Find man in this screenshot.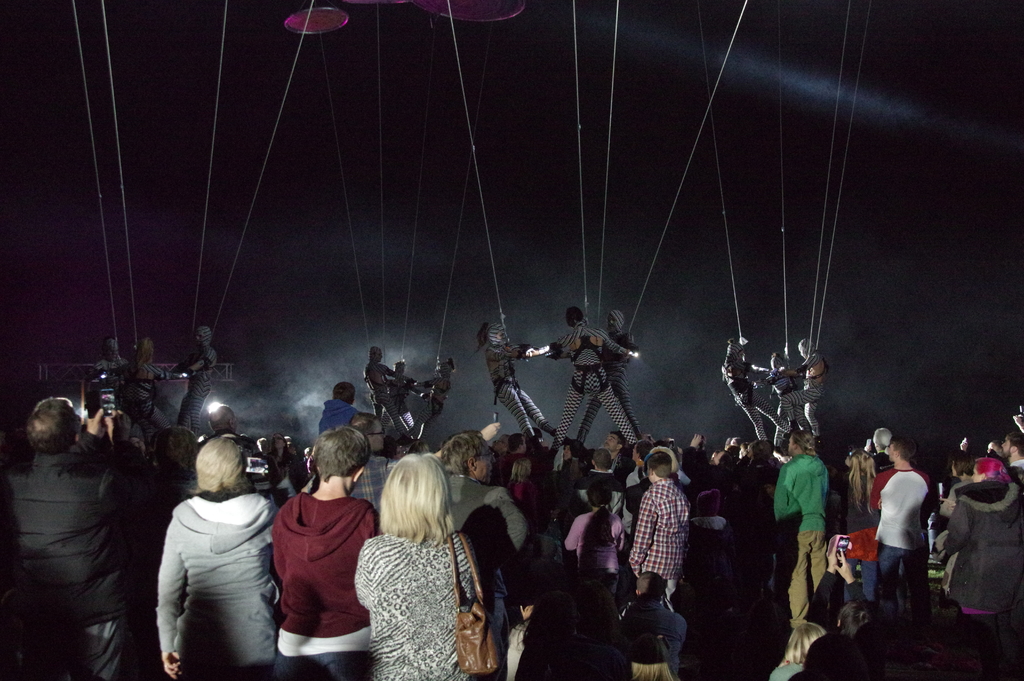
The bounding box for man is (x1=522, y1=309, x2=639, y2=454).
